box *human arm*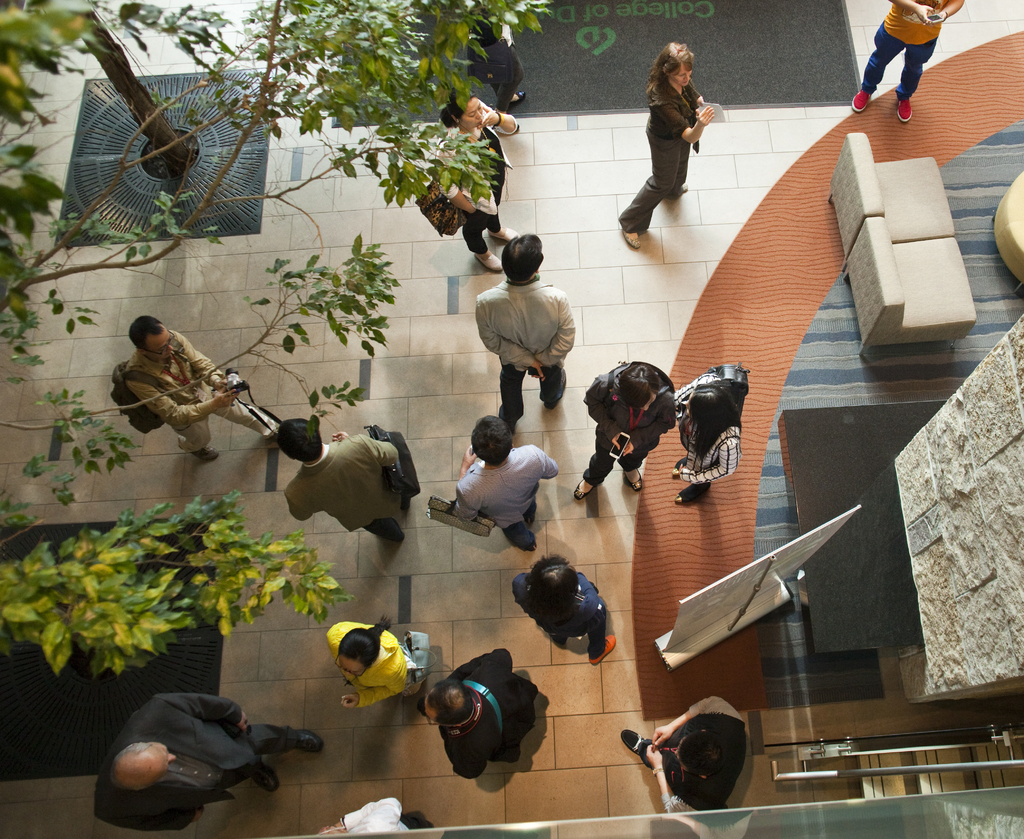
573:573:607:627
